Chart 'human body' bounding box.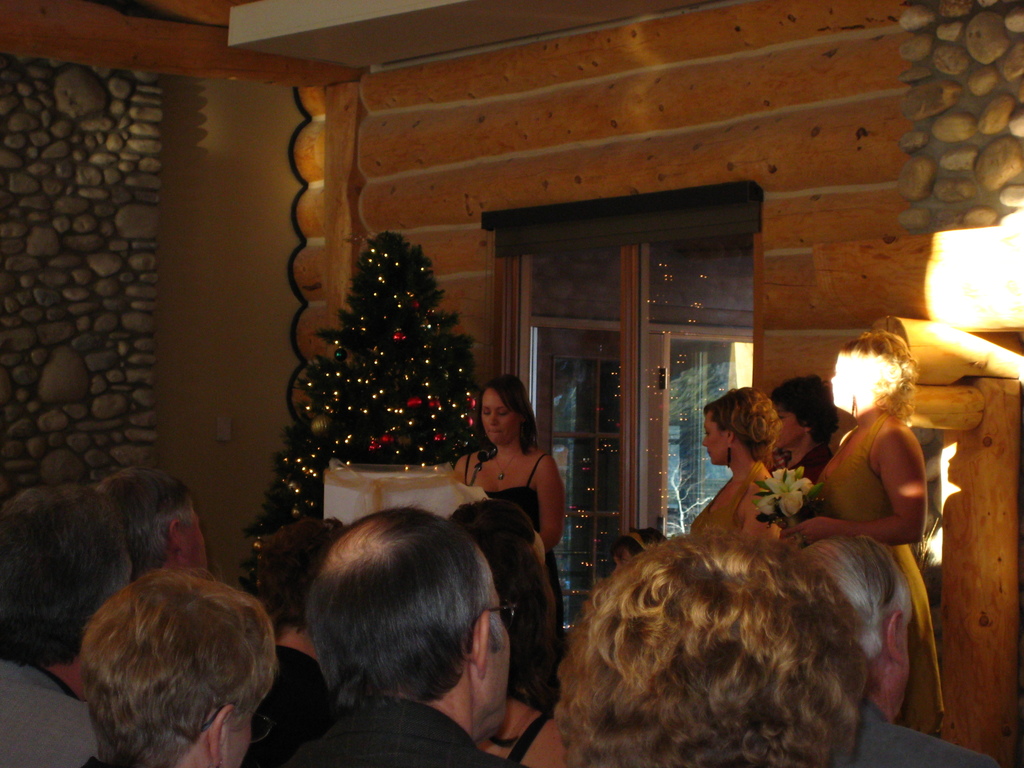
Charted: rect(242, 630, 342, 767).
